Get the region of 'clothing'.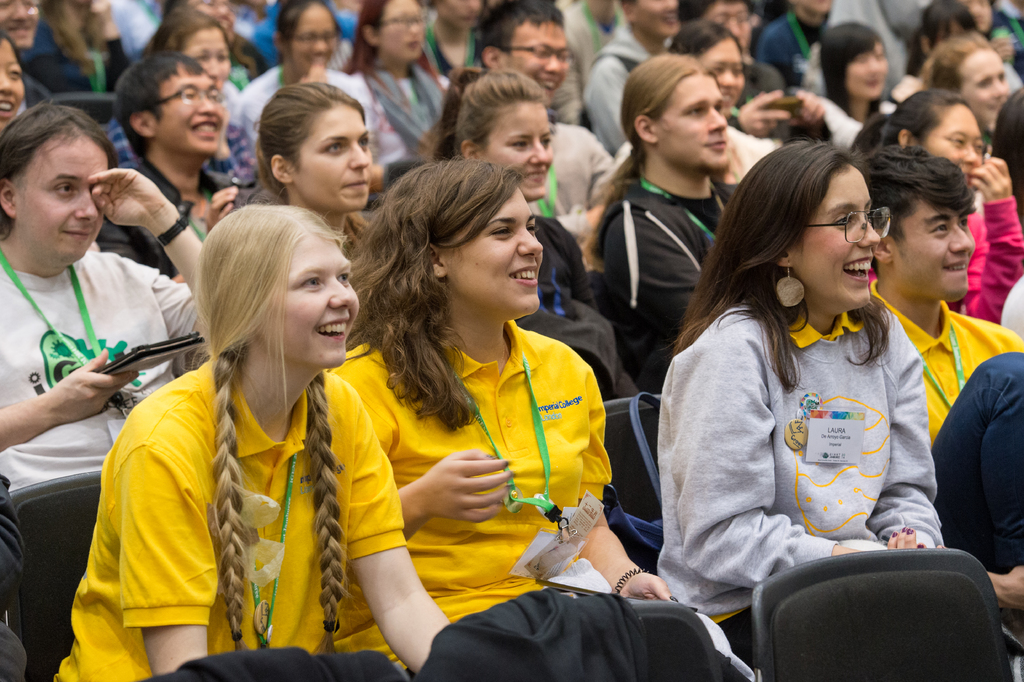
select_region(927, 344, 1023, 681).
